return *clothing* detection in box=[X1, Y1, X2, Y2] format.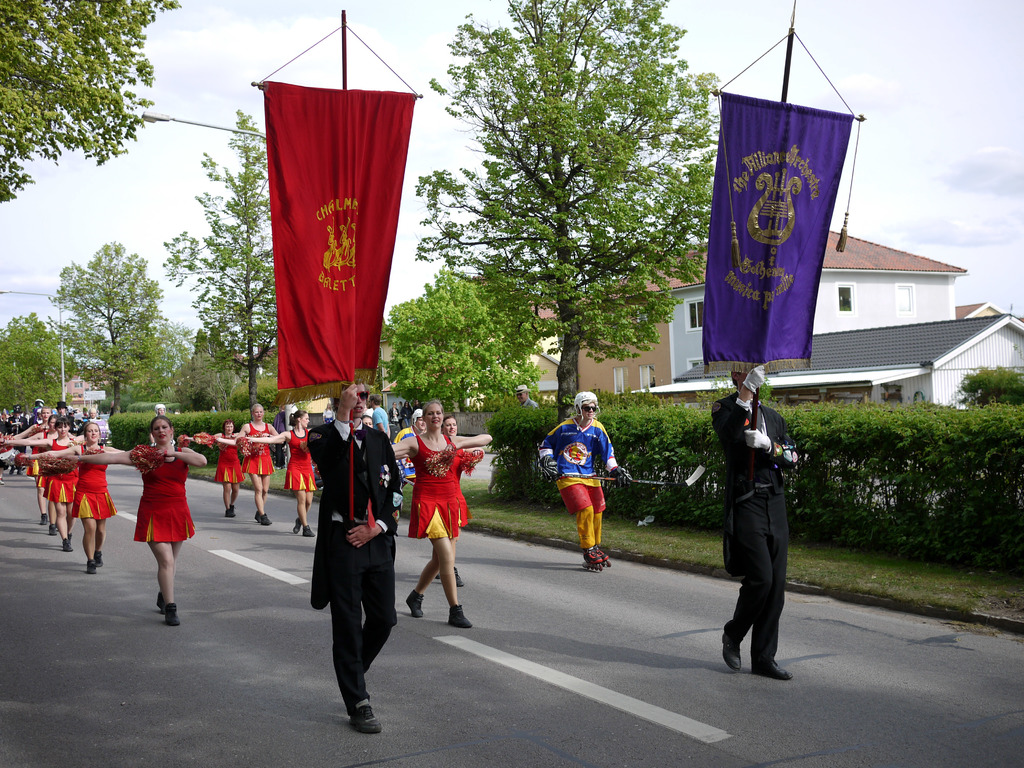
box=[303, 419, 399, 712].
